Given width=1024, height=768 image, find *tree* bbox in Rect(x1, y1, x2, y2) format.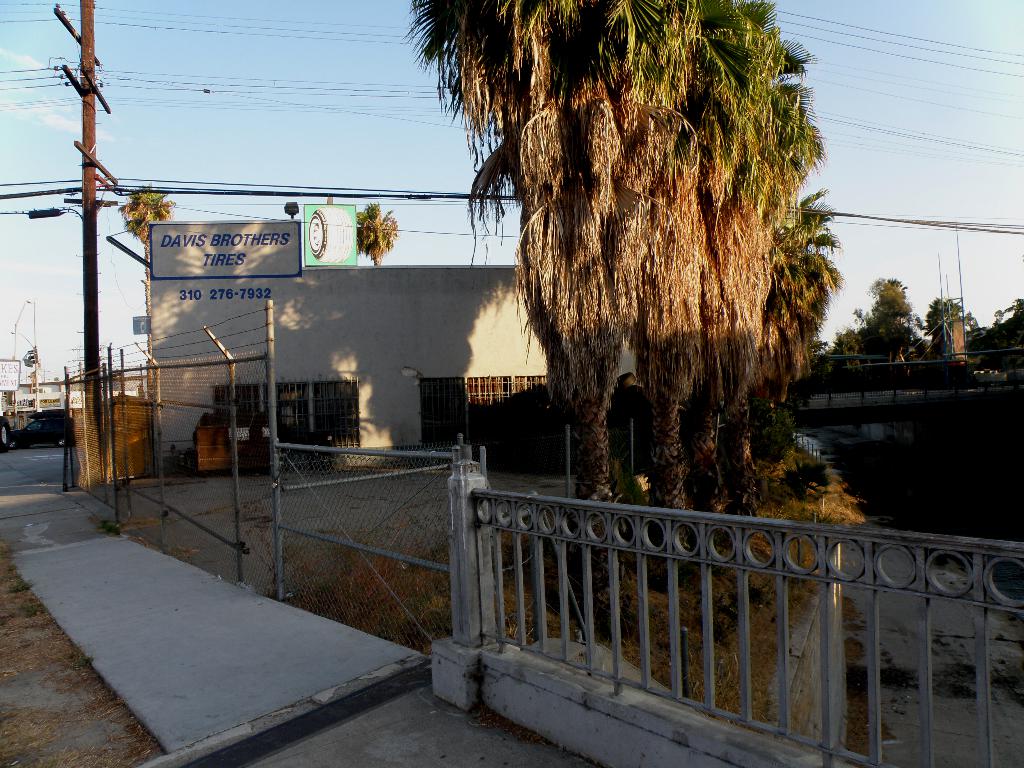
Rect(120, 188, 179, 398).
